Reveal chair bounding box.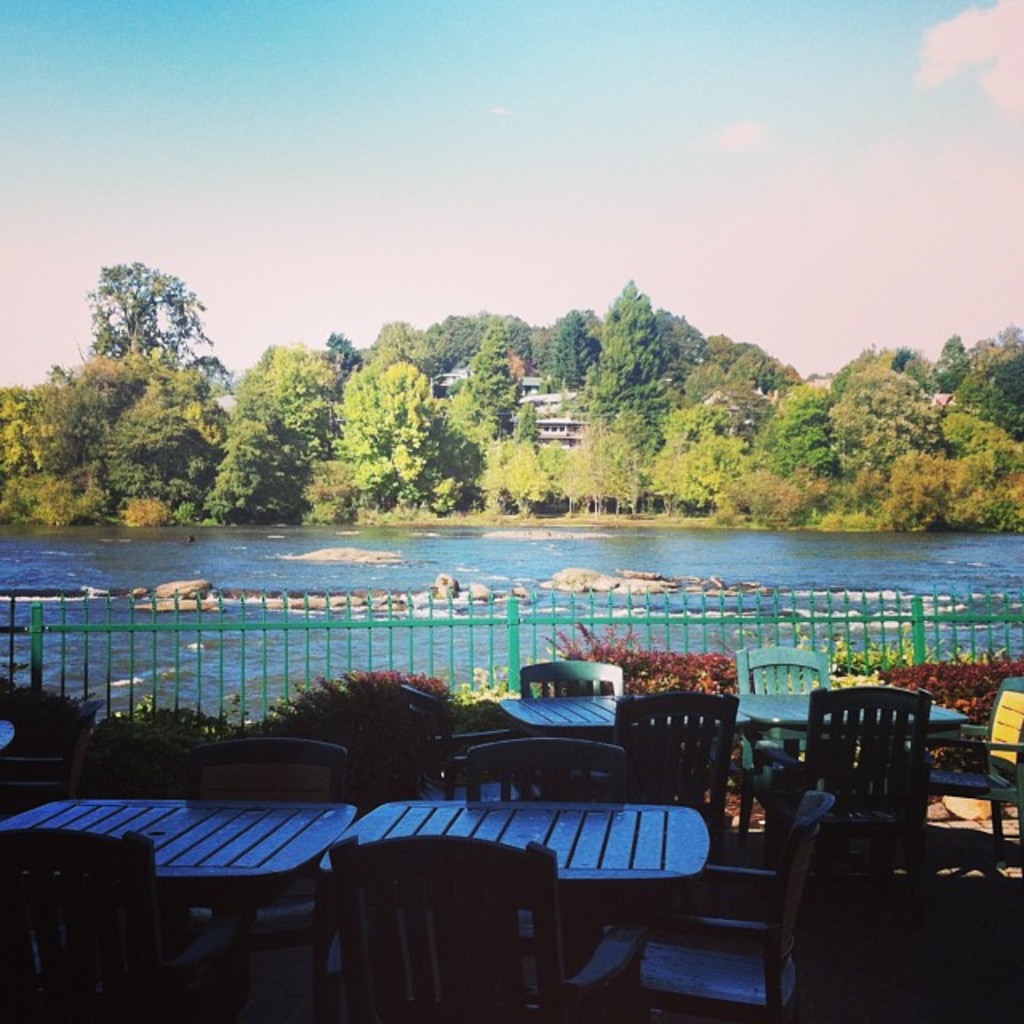
Revealed: {"x1": 923, "y1": 675, "x2": 1022, "y2": 888}.
